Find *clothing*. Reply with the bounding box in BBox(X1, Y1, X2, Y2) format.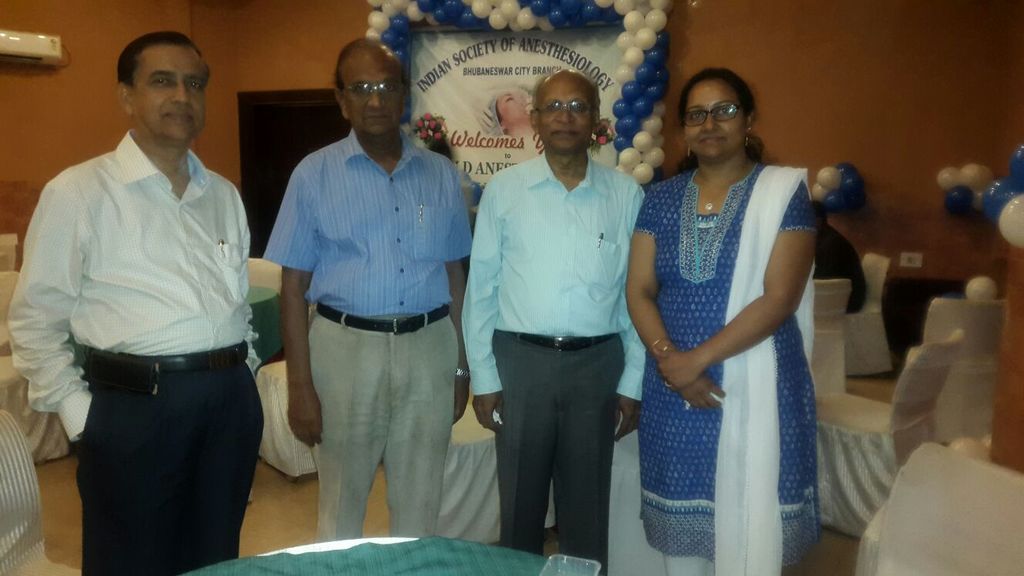
BBox(0, 126, 268, 575).
